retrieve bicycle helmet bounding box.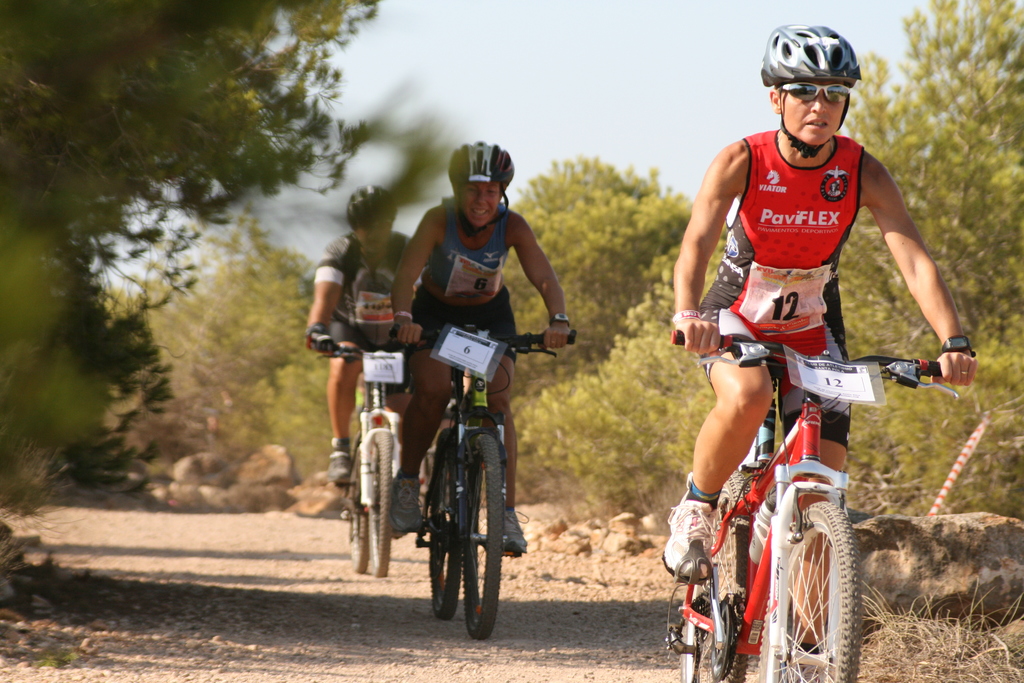
Bounding box: (348, 185, 401, 226).
